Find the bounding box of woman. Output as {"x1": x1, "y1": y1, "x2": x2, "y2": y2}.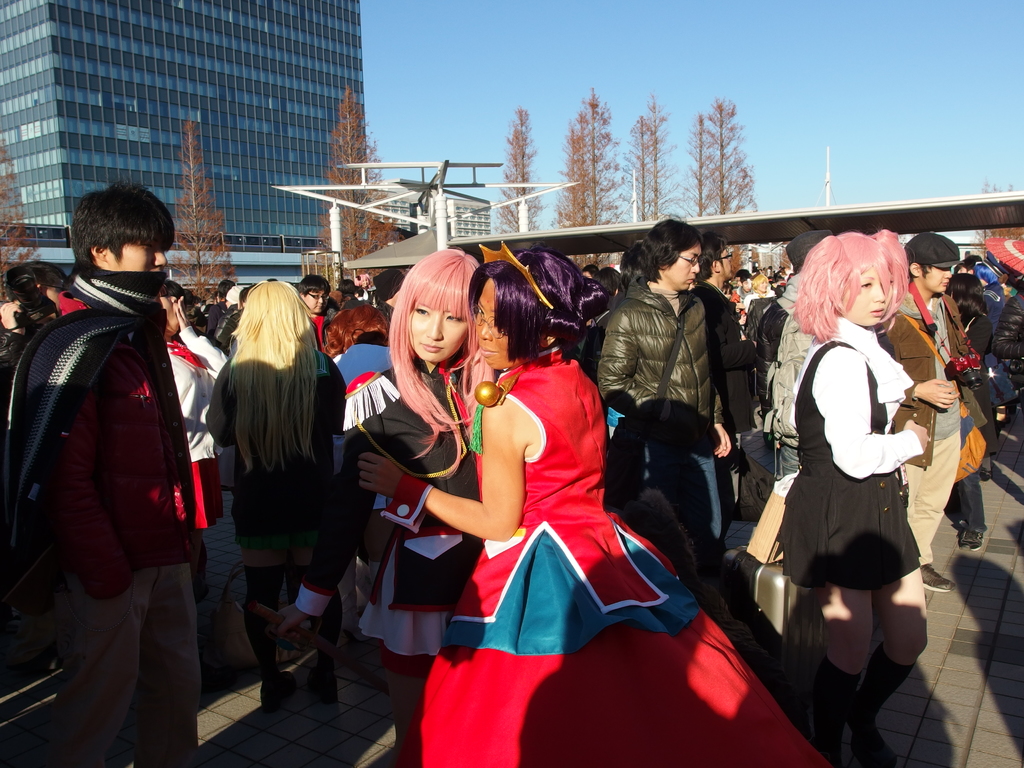
{"x1": 358, "y1": 243, "x2": 836, "y2": 767}.
